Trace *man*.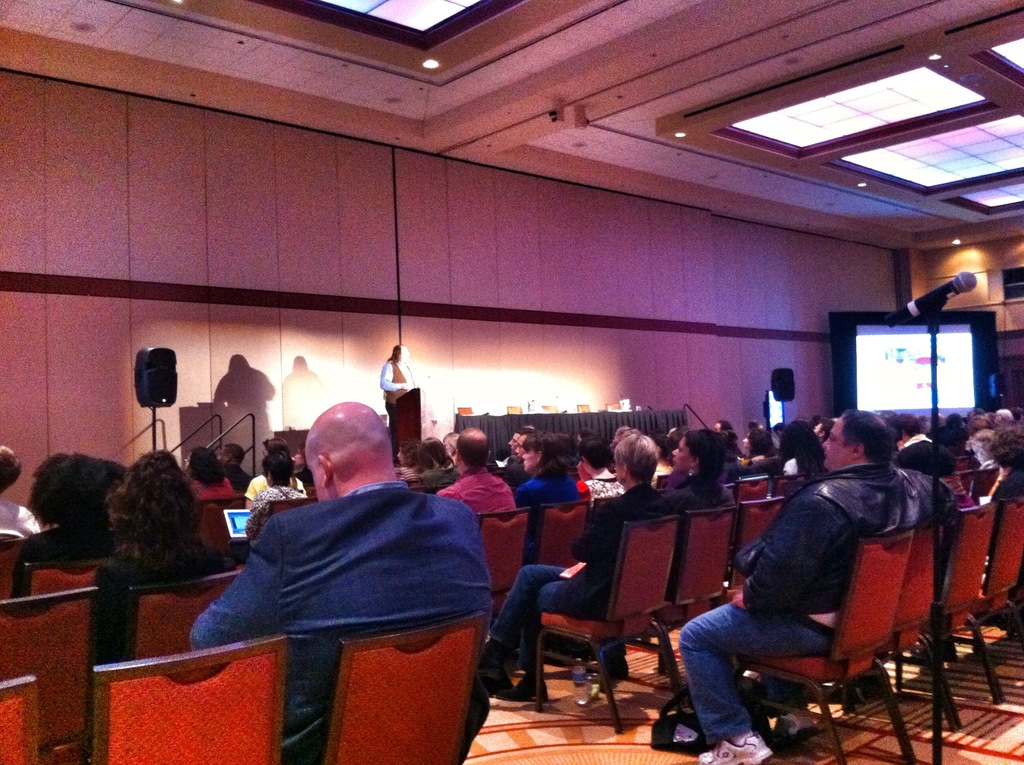
Traced to [679,408,961,764].
